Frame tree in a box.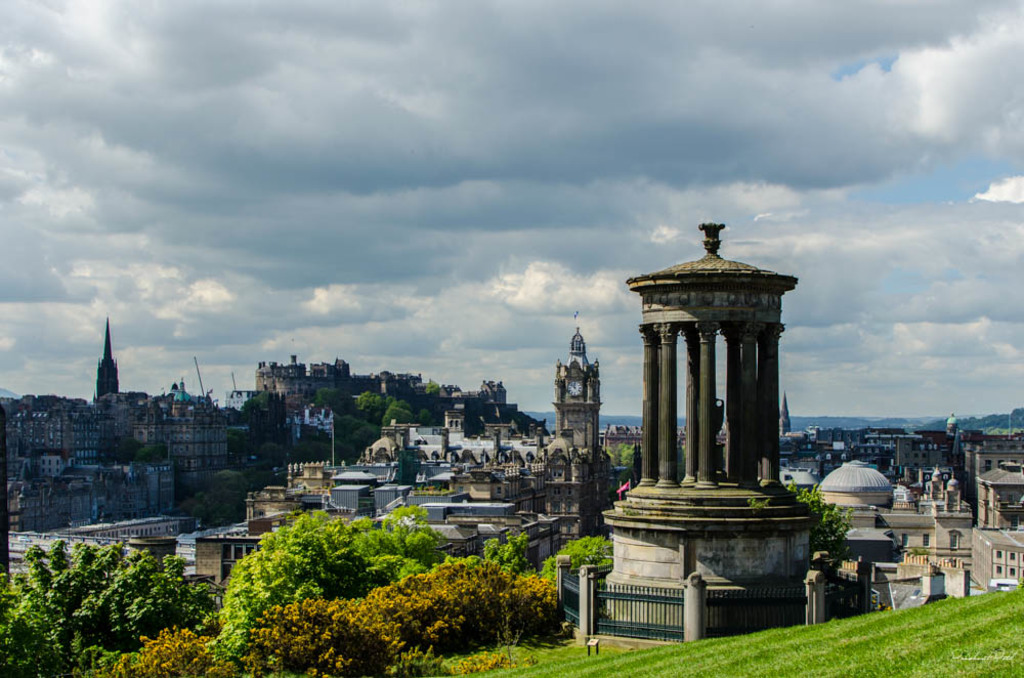
rect(109, 437, 142, 464).
